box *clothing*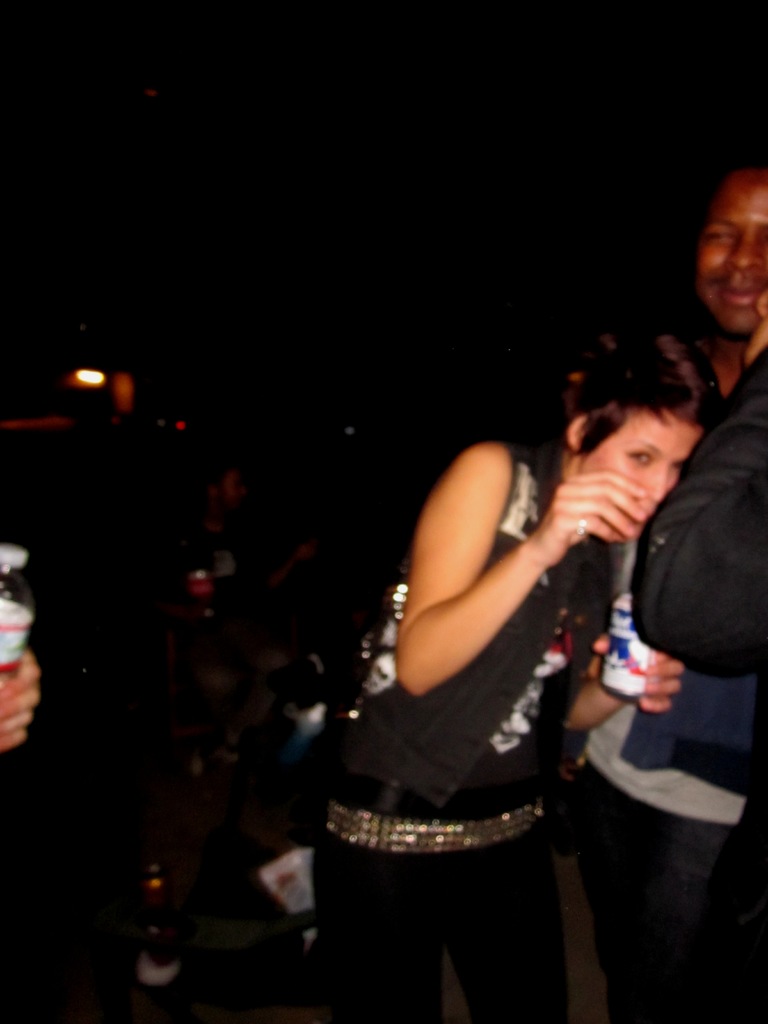
{"x1": 324, "y1": 419, "x2": 630, "y2": 972}
